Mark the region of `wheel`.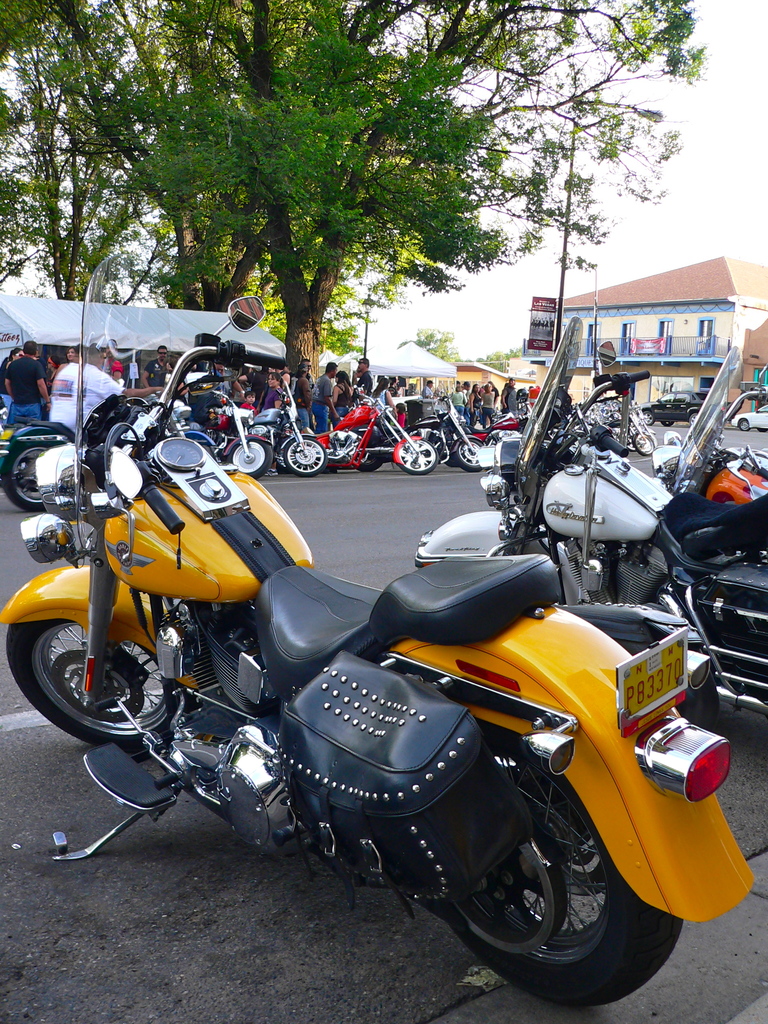
Region: <bbox>282, 436, 332, 477</bbox>.
